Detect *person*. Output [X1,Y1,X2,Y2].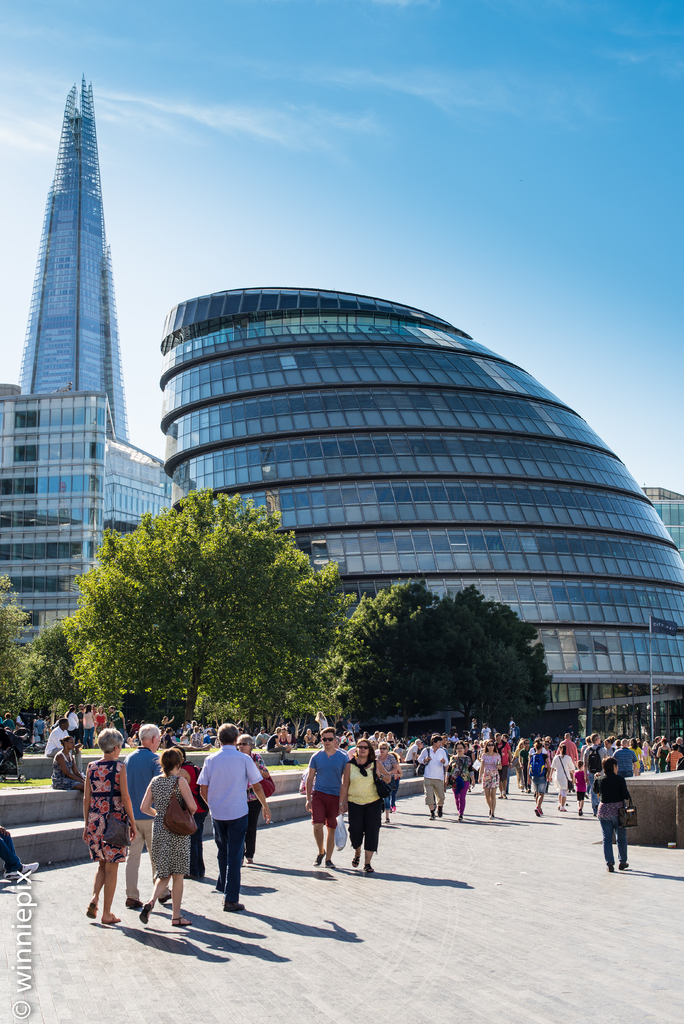
[578,706,610,817].
